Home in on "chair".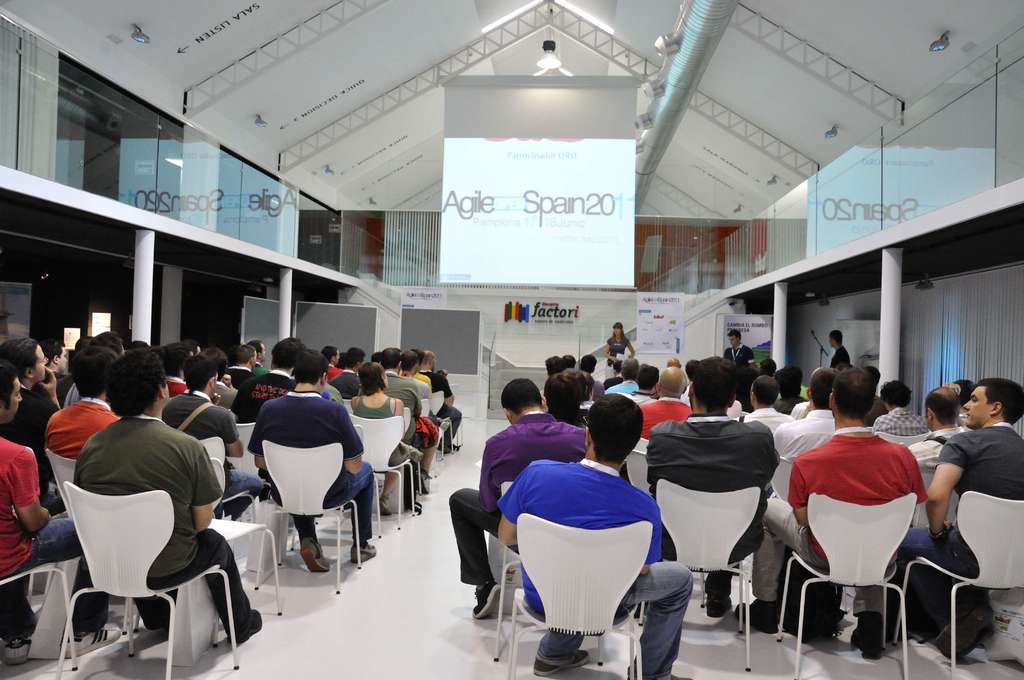
Homed in at 798,453,941,677.
